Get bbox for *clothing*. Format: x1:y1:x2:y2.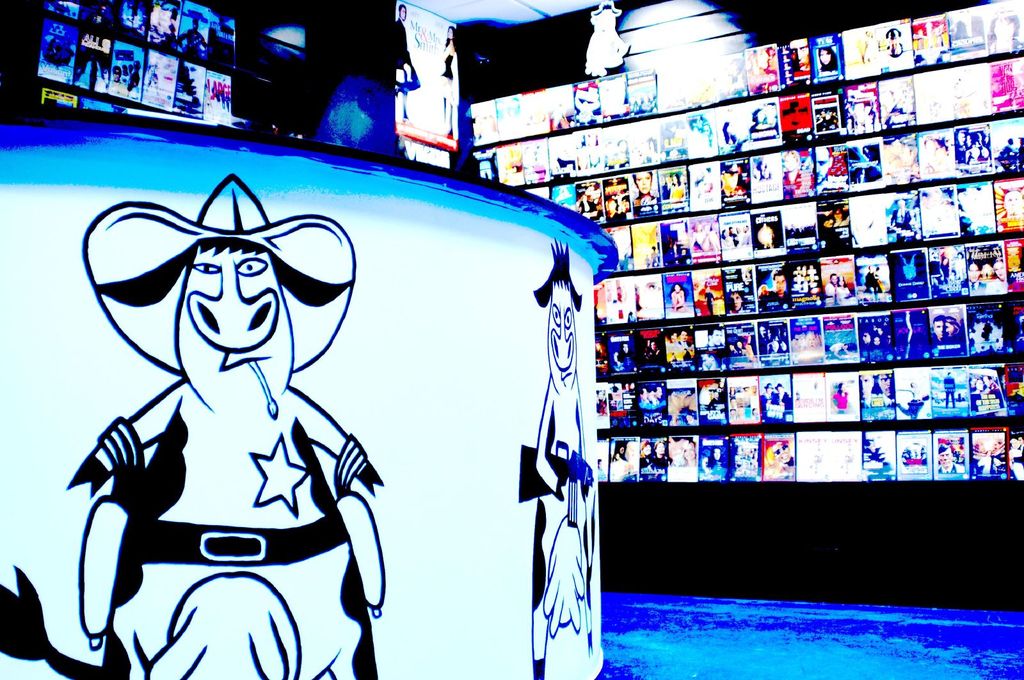
719:134:747:154.
